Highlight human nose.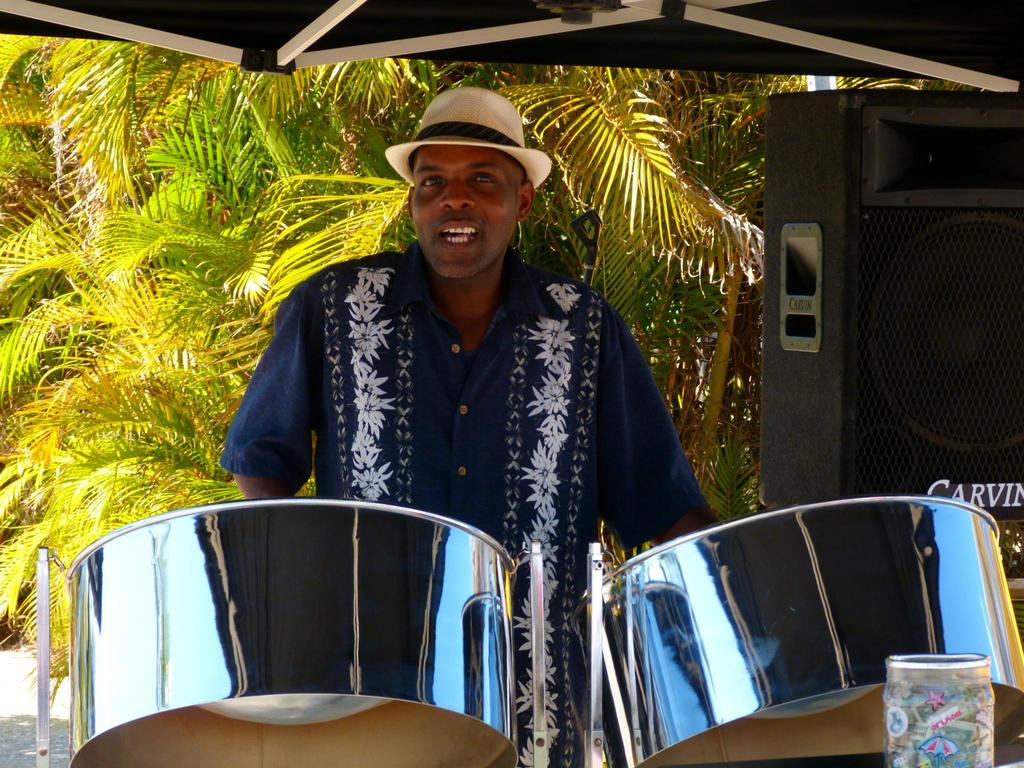
Highlighted region: 435:179:477:214.
